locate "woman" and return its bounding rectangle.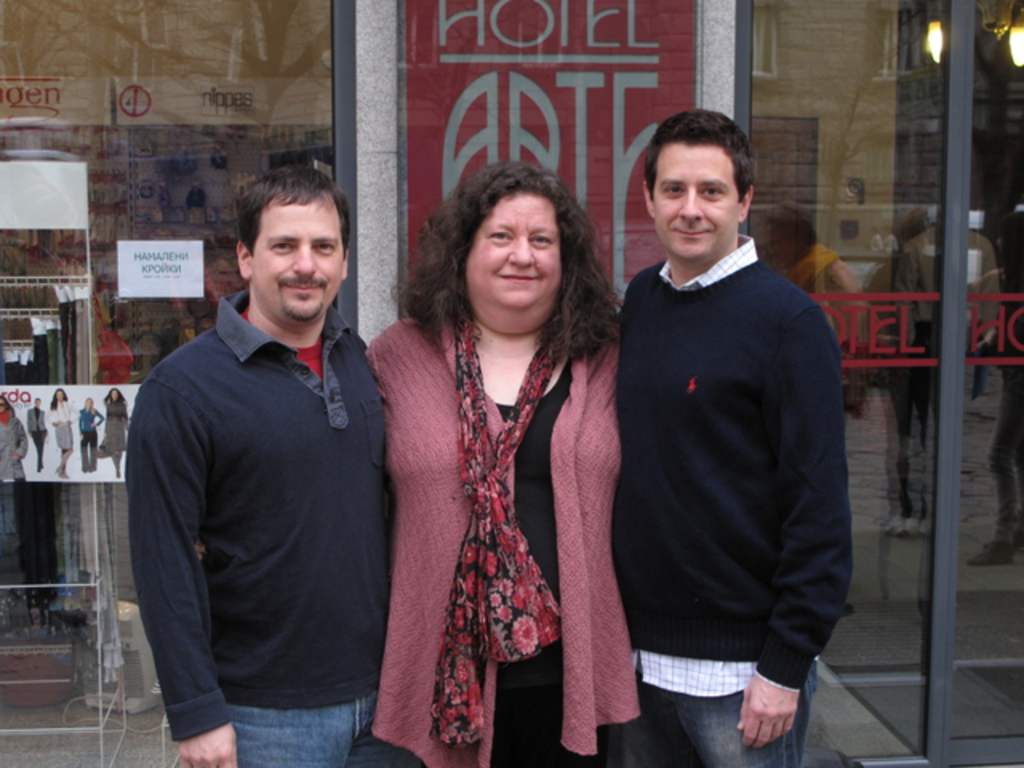
detection(98, 389, 126, 474).
